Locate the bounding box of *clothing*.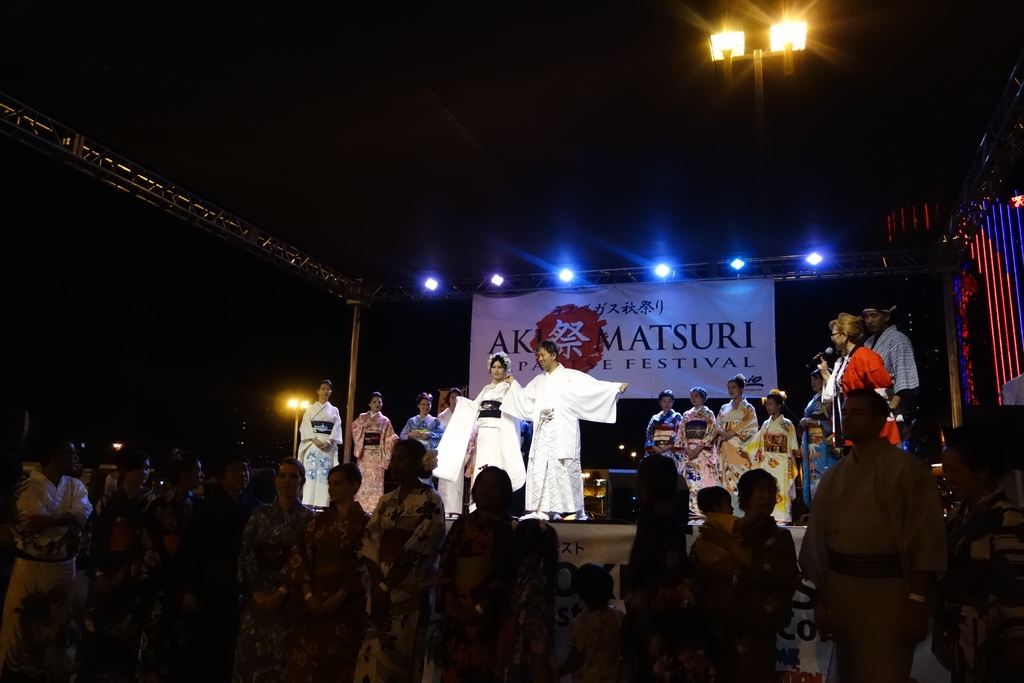
Bounding box: bbox=[863, 324, 917, 387].
